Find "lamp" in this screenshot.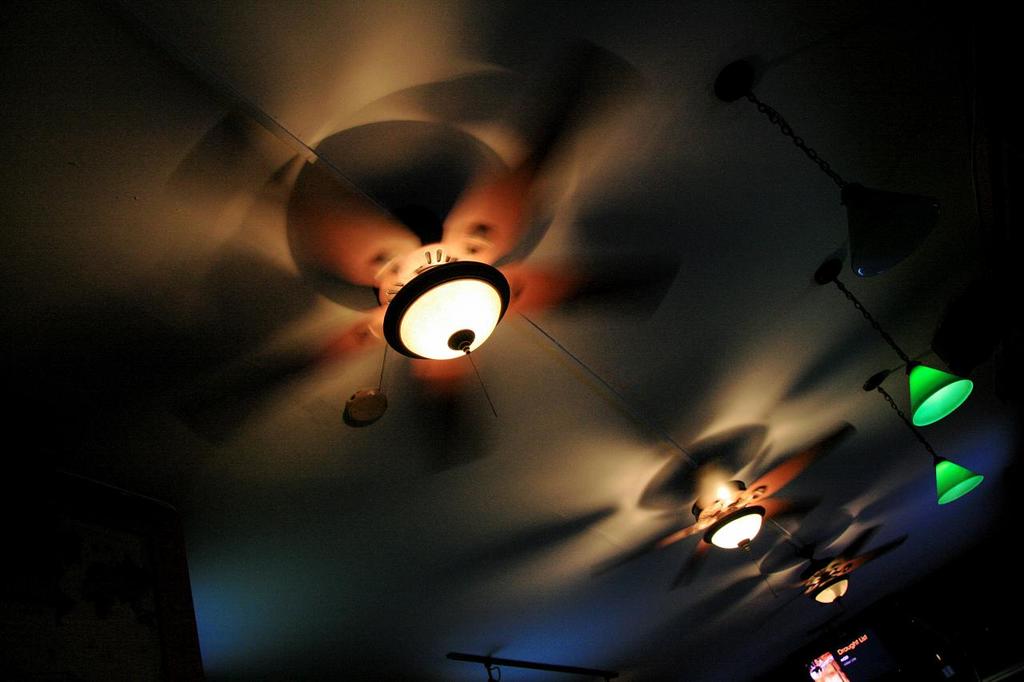
The bounding box for "lamp" is bbox=(866, 373, 985, 505).
